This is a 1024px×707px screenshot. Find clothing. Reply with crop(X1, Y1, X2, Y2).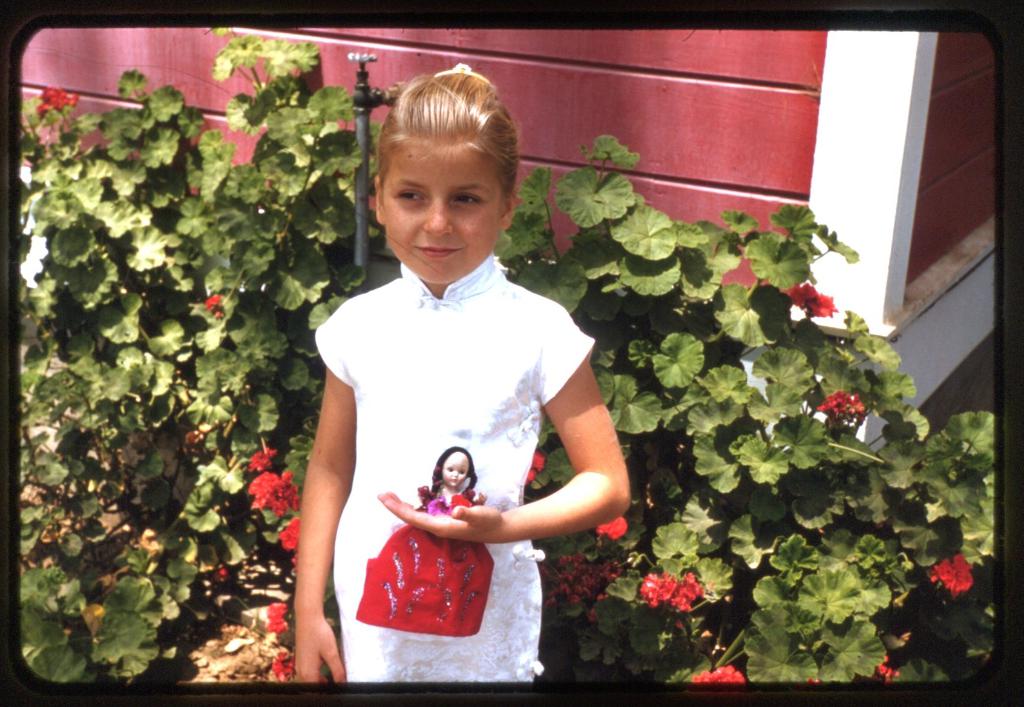
crop(312, 228, 601, 670).
